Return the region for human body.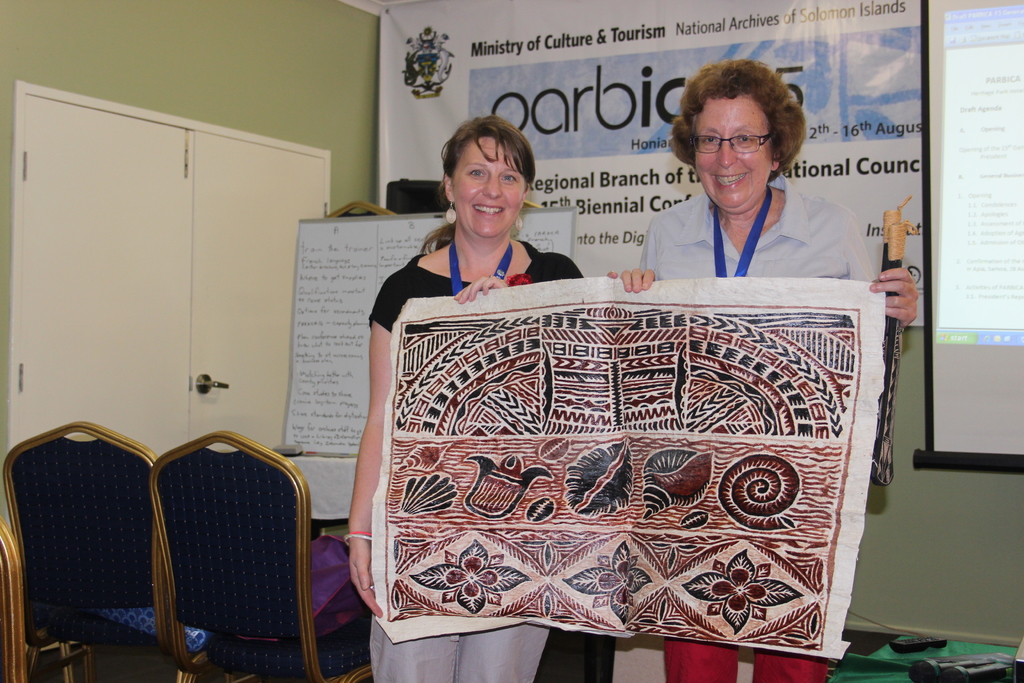
344/231/588/682.
